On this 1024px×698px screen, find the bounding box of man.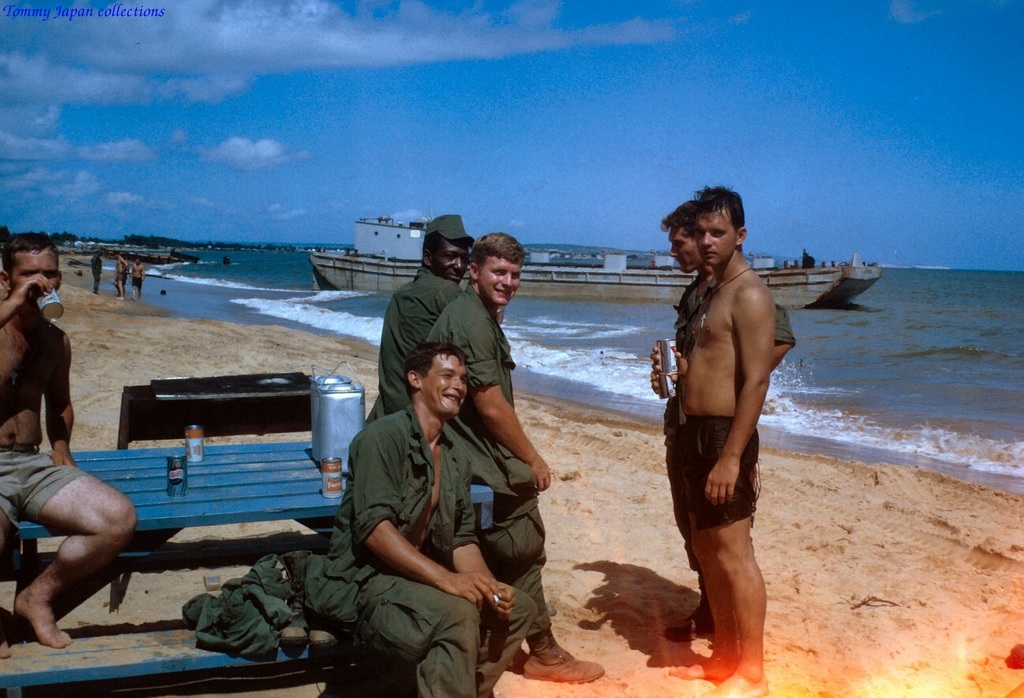
Bounding box: locate(0, 226, 135, 648).
